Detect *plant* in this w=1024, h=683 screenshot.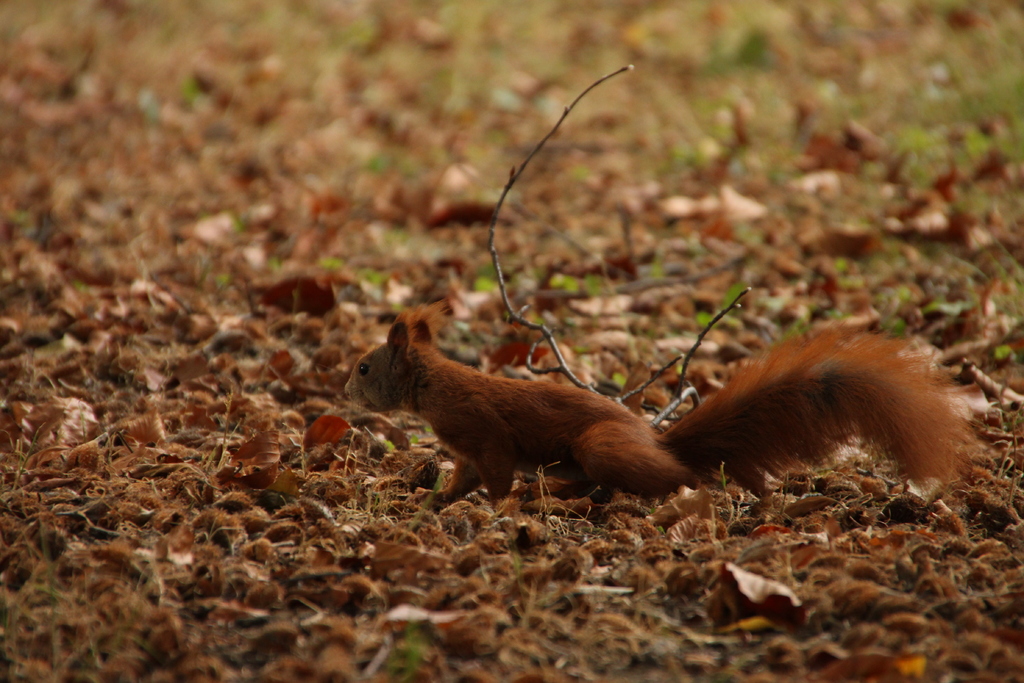
Detection: [left=693, top=22, right=777, bottom=80].
